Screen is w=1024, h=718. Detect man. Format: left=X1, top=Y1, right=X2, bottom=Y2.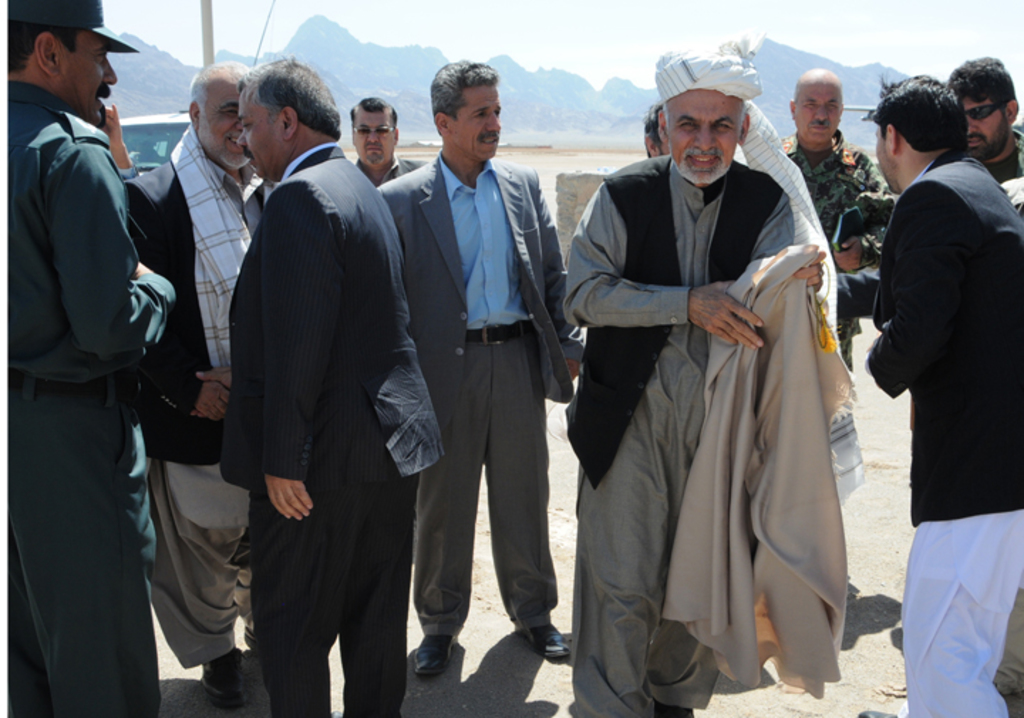
left=943, top=51, right=1023, bottom=188.
